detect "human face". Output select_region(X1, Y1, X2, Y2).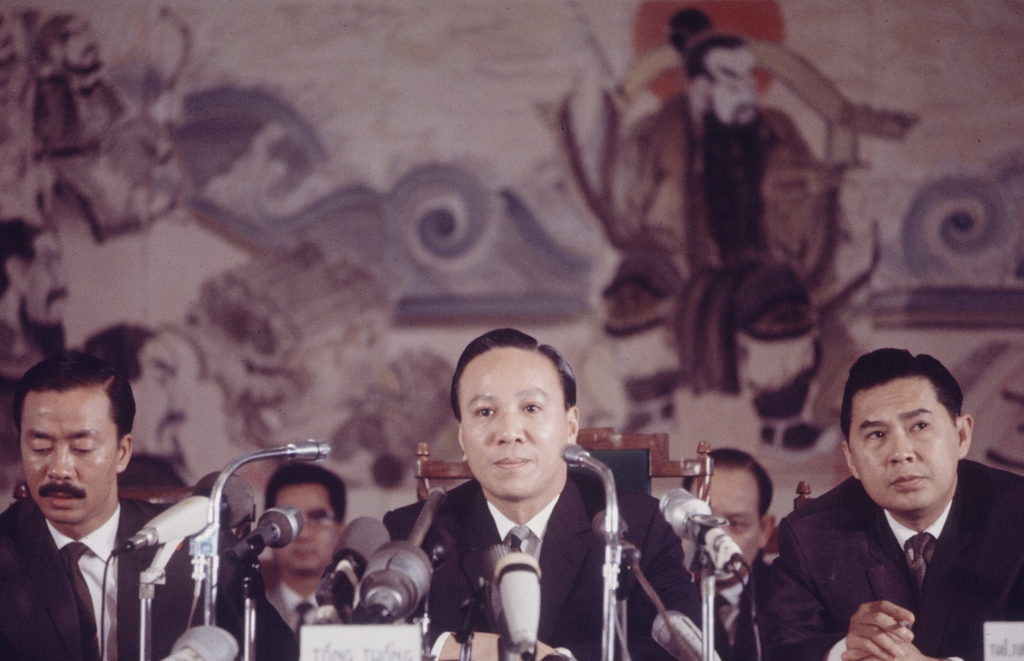
select_region(274, 484, 337, 577).
